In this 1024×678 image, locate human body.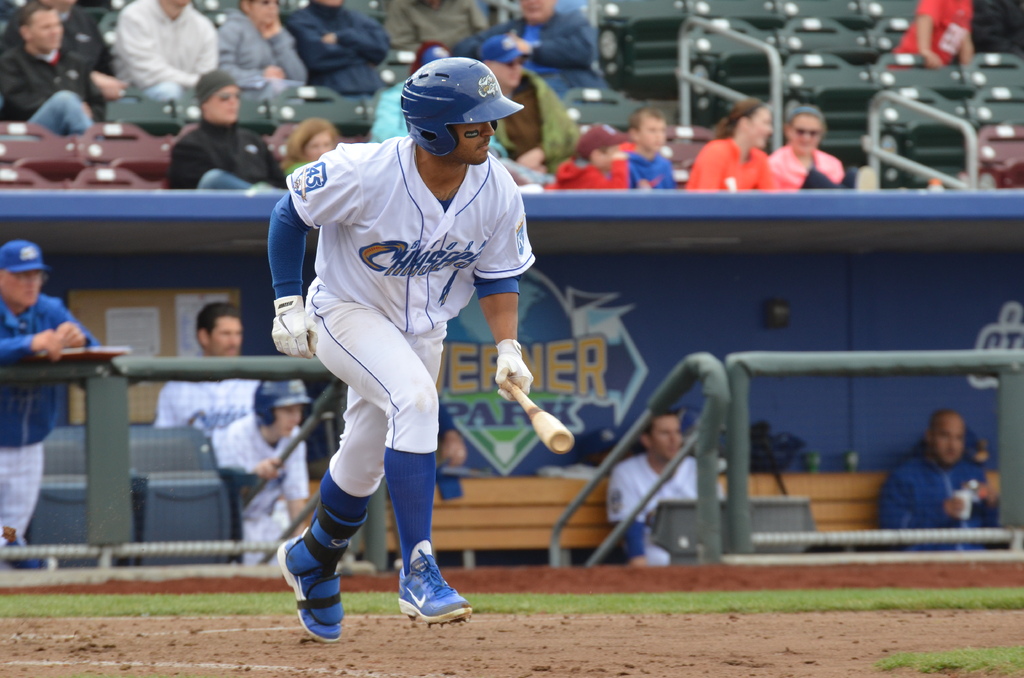
Bounding box: (x1=624, y1=139, x2=676, y2=189).
